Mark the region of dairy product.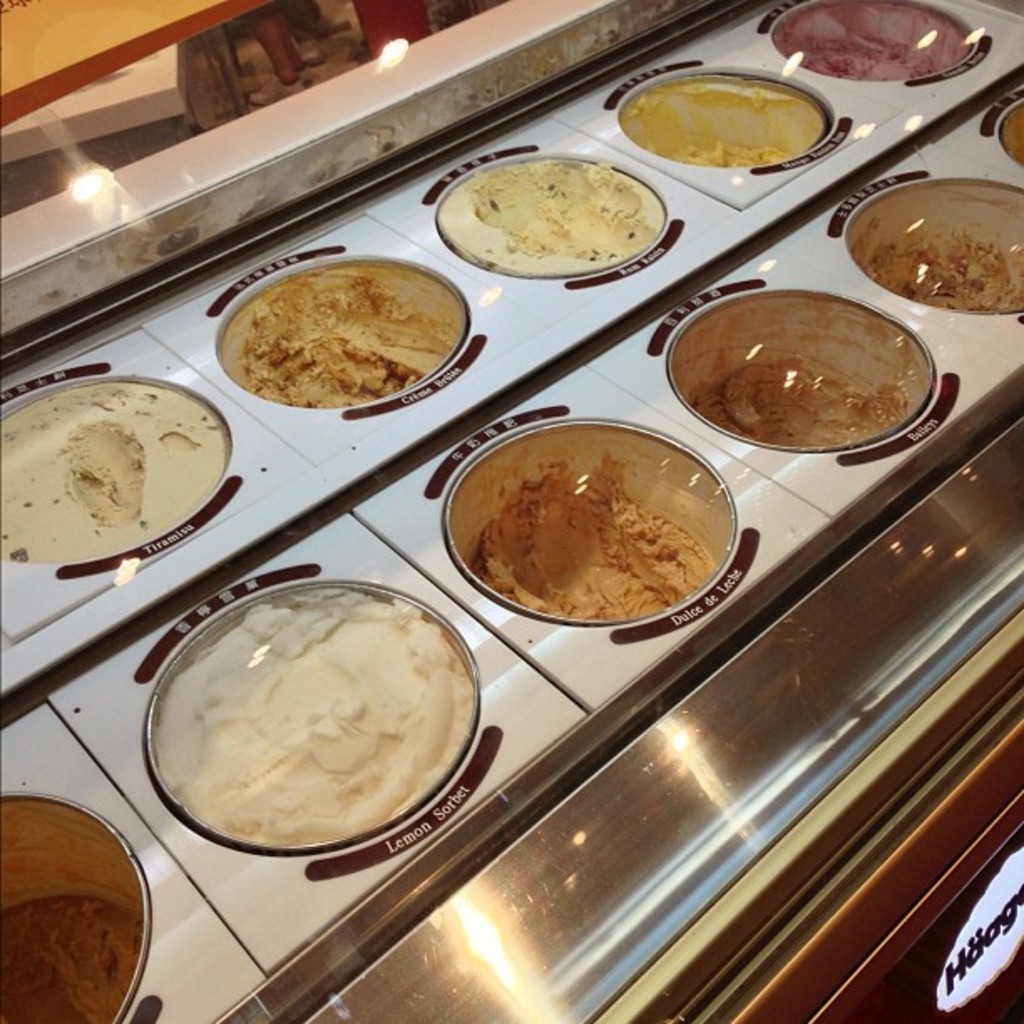
Region: [left=479, top=499, right=689, bottom=597].
